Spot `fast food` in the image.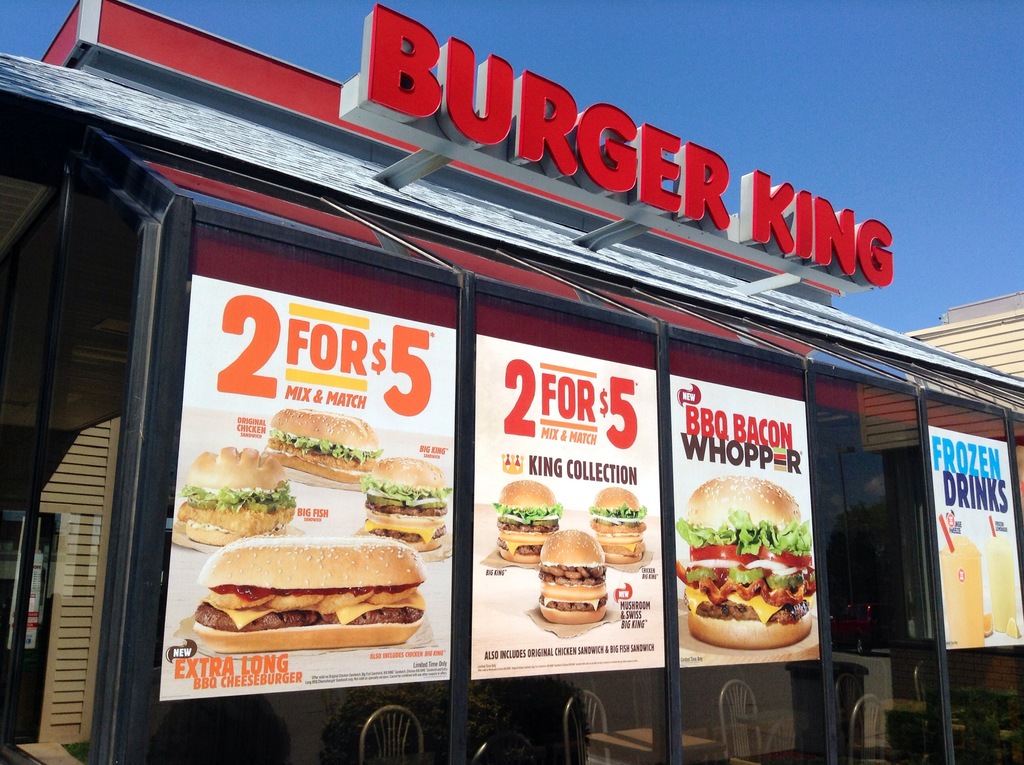
`fast food` found at select_region(182, 442, 294, 545).
